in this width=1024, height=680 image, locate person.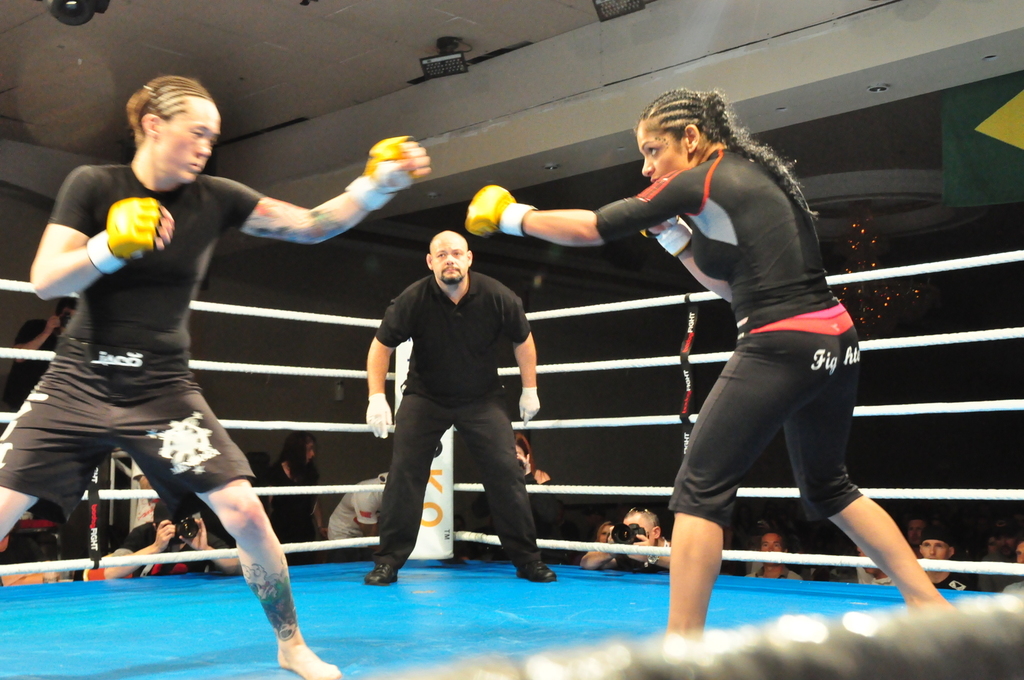
Bounding box: (0, 74, 430, 679).
